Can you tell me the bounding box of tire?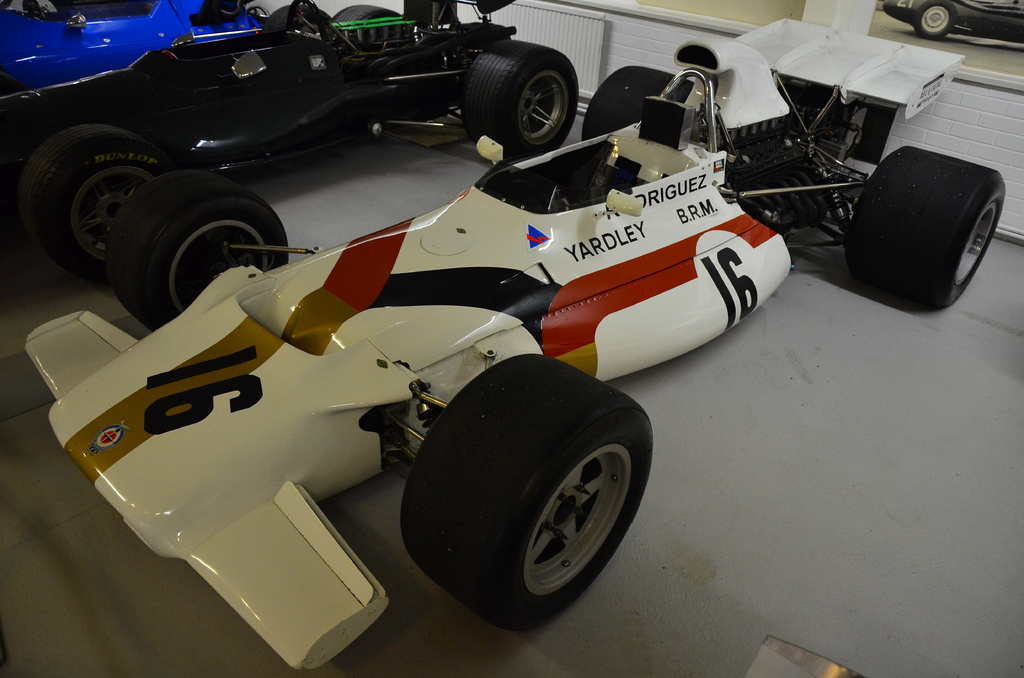
Rect(105, 170, 289, 332).
